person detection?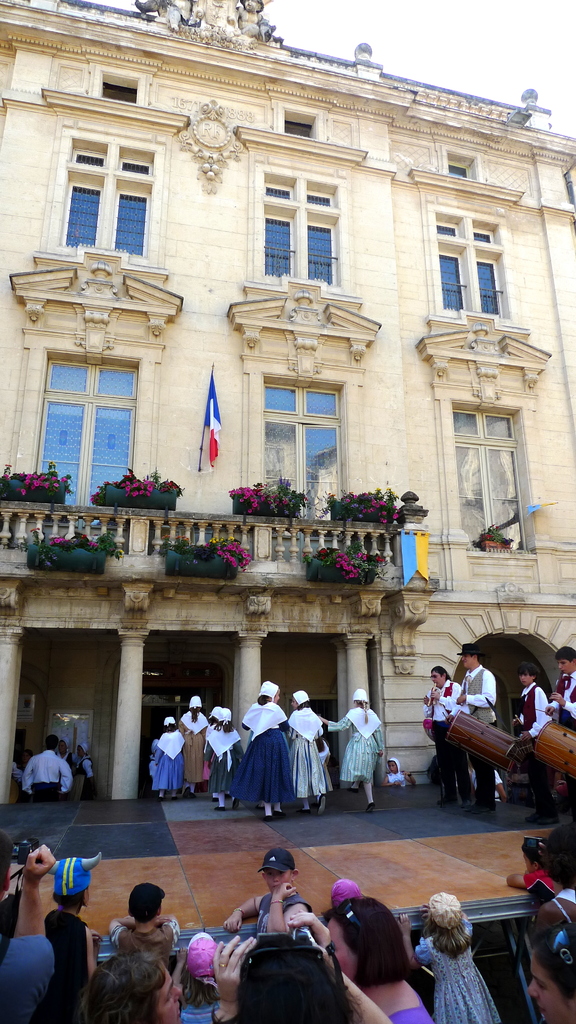
<box>244,685,290,820</box>
